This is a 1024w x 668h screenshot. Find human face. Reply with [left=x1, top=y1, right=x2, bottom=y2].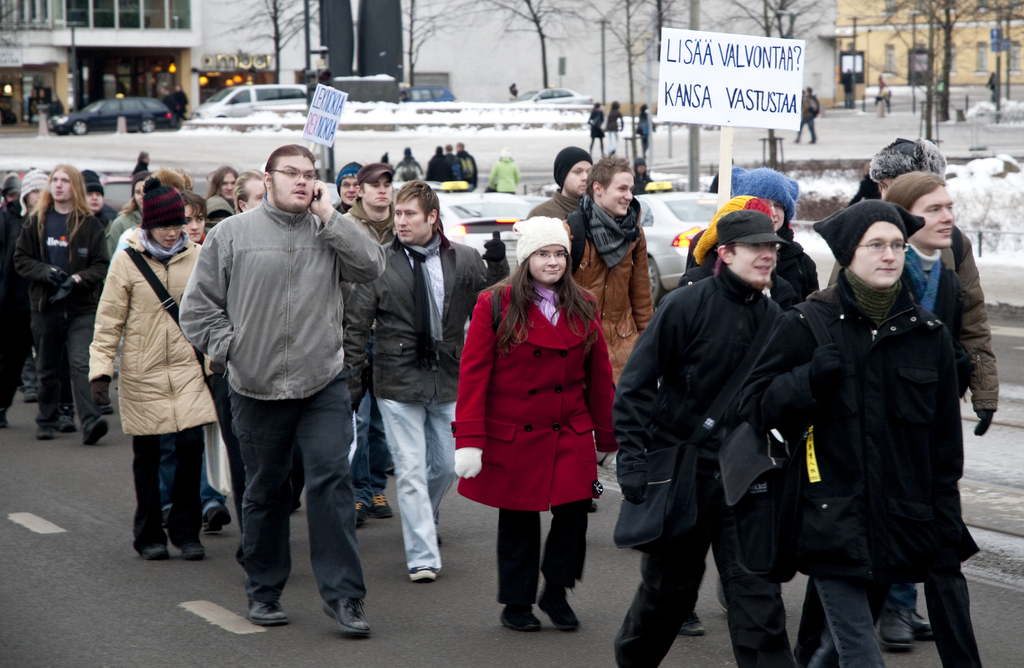
[left=565, top=159, right=593, bottom=191].
